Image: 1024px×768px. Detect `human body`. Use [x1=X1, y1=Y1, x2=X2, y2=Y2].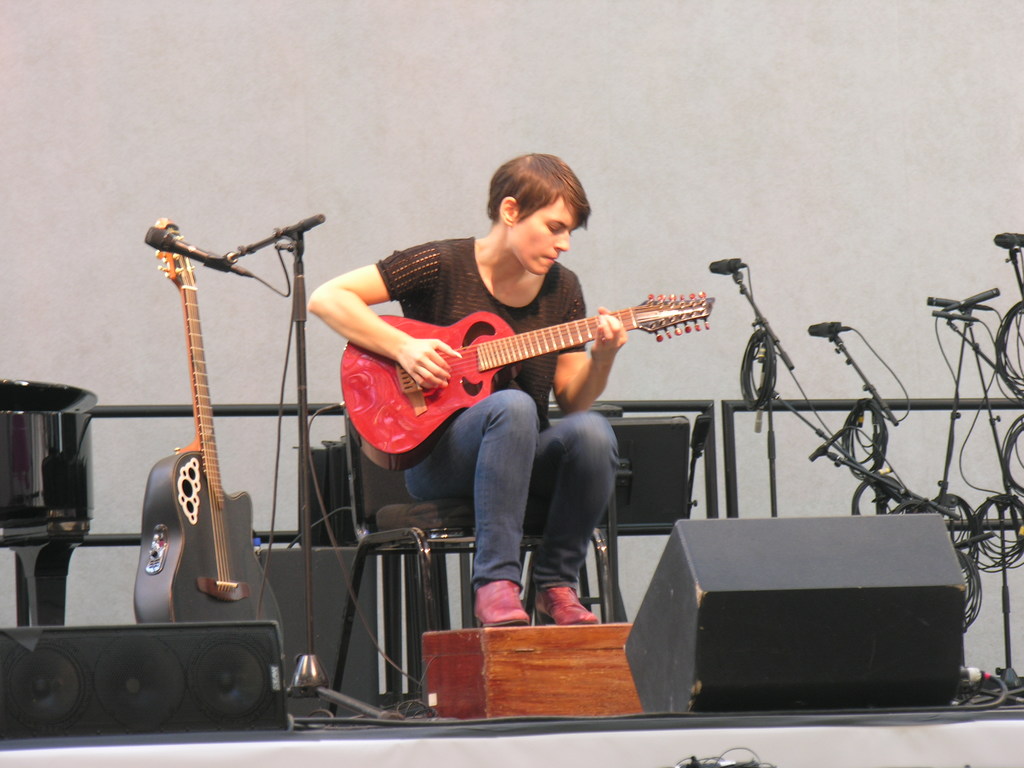
[x1=336, y1=164, x2=682, y2=627].
